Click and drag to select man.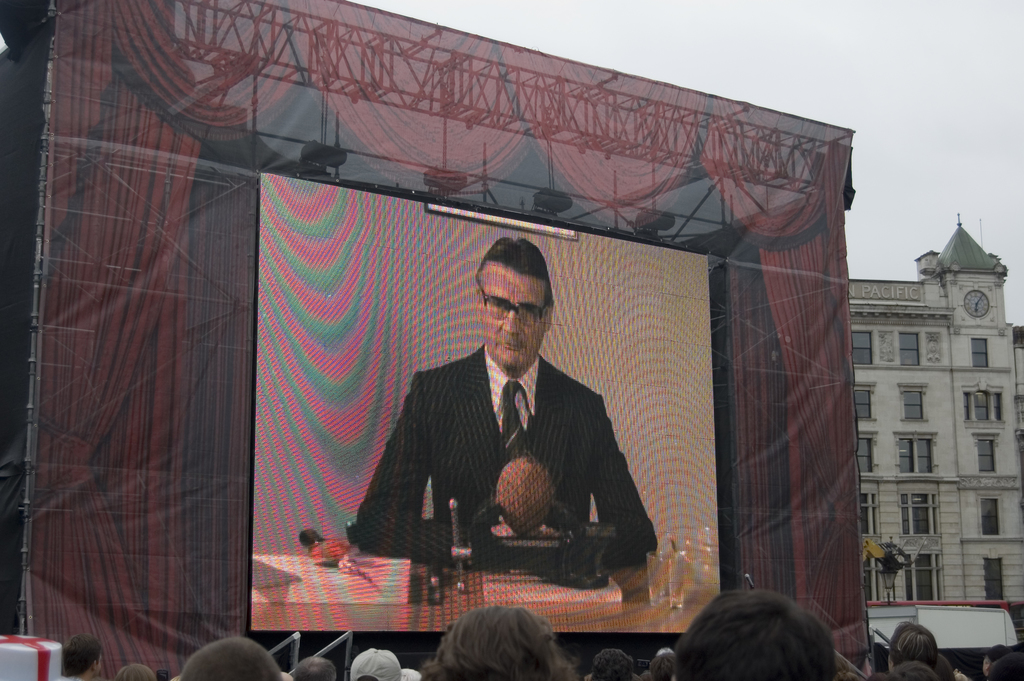
Selection: 291, 658, 339, 680.
